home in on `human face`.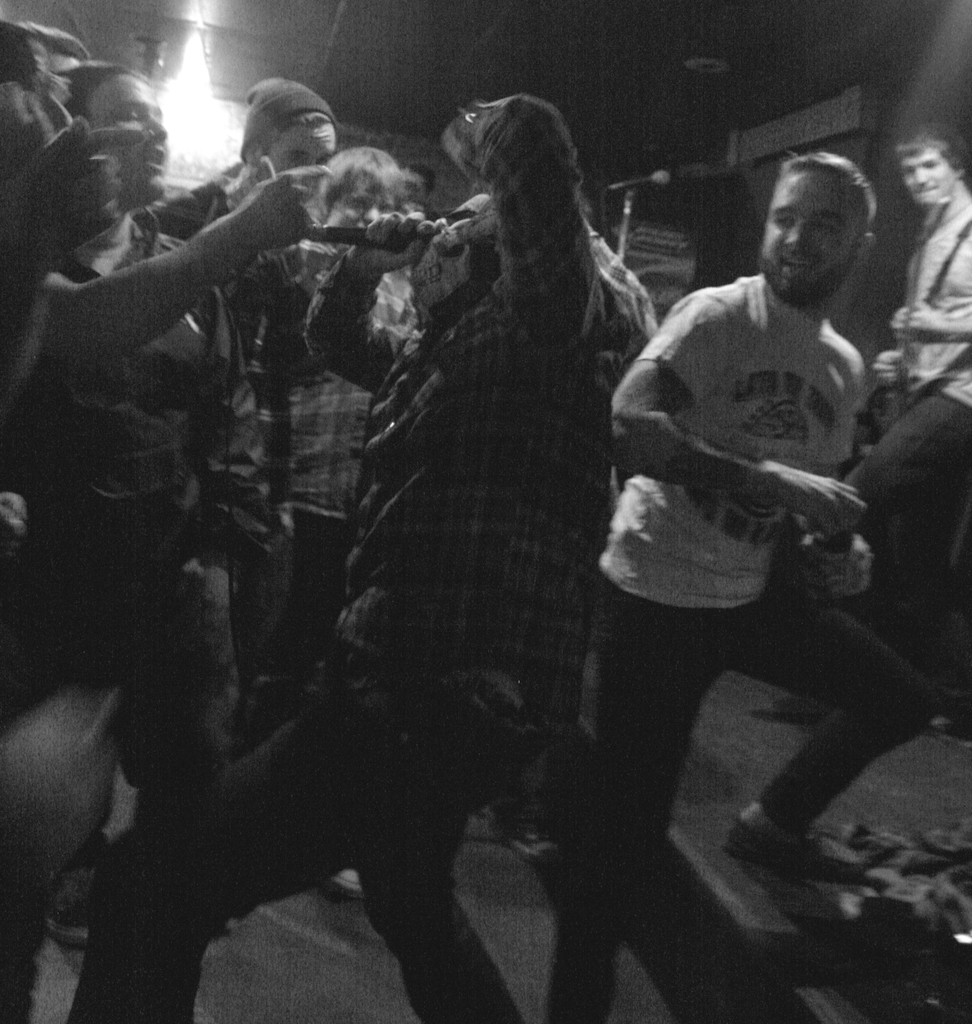
Homed in at bbox(897, 136, 960, 204).
